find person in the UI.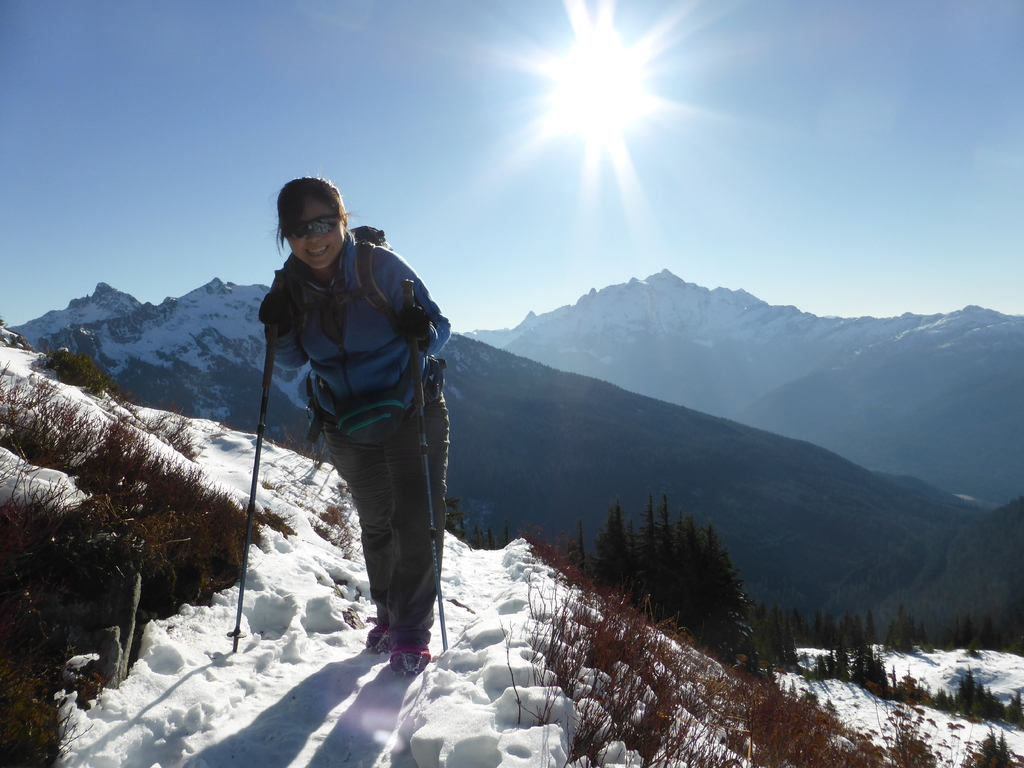
UI element at [258,171,458,682].
